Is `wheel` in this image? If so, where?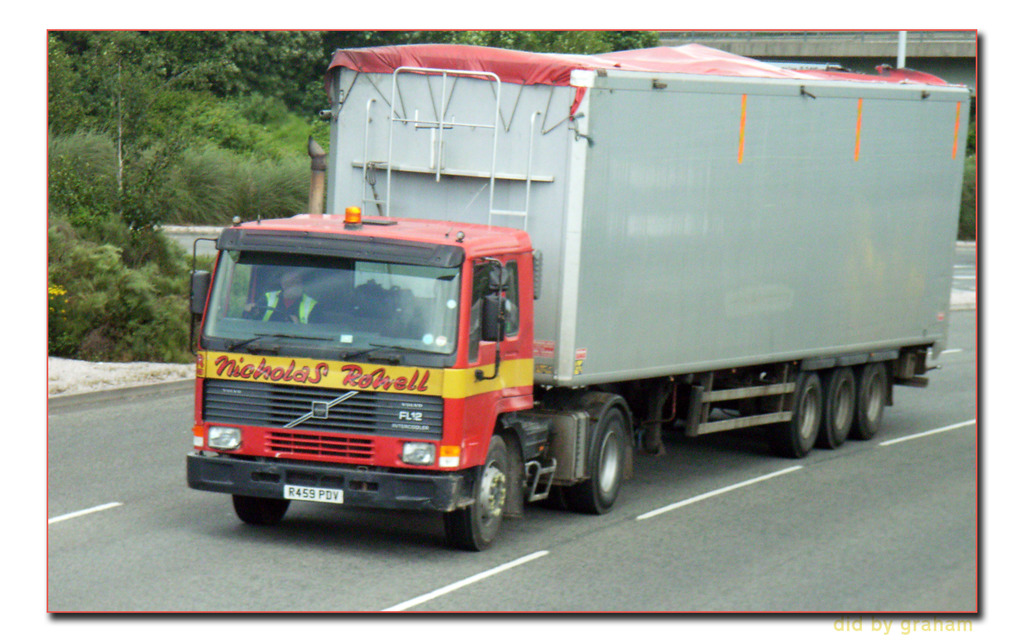
Yes, at [566,410,628,515].
